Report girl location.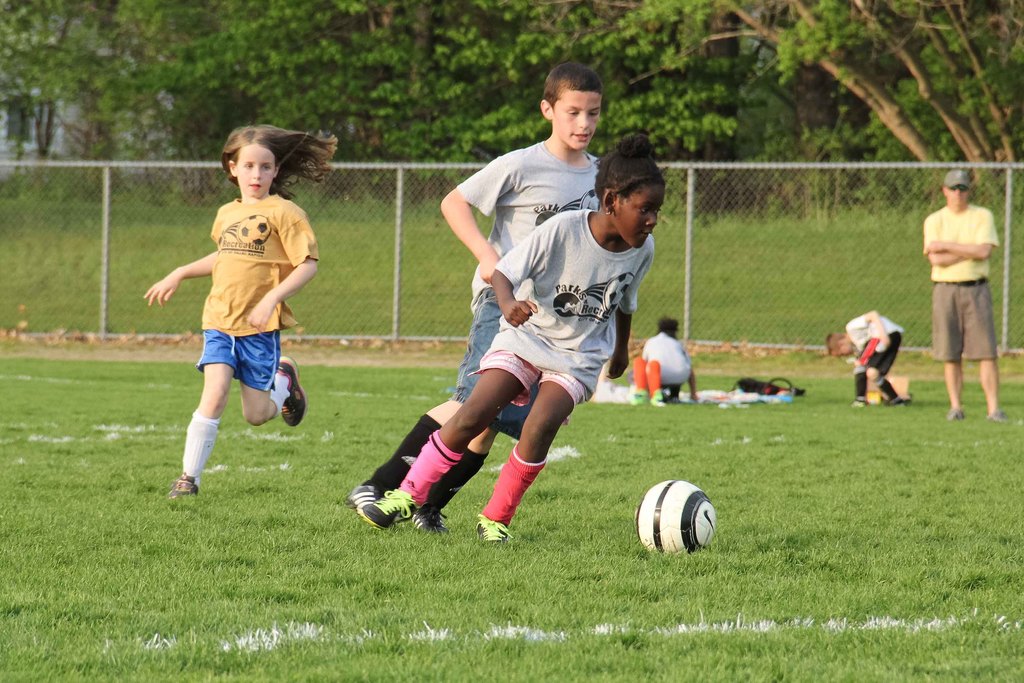
Report: BBox(145, 121, 339, 495).
